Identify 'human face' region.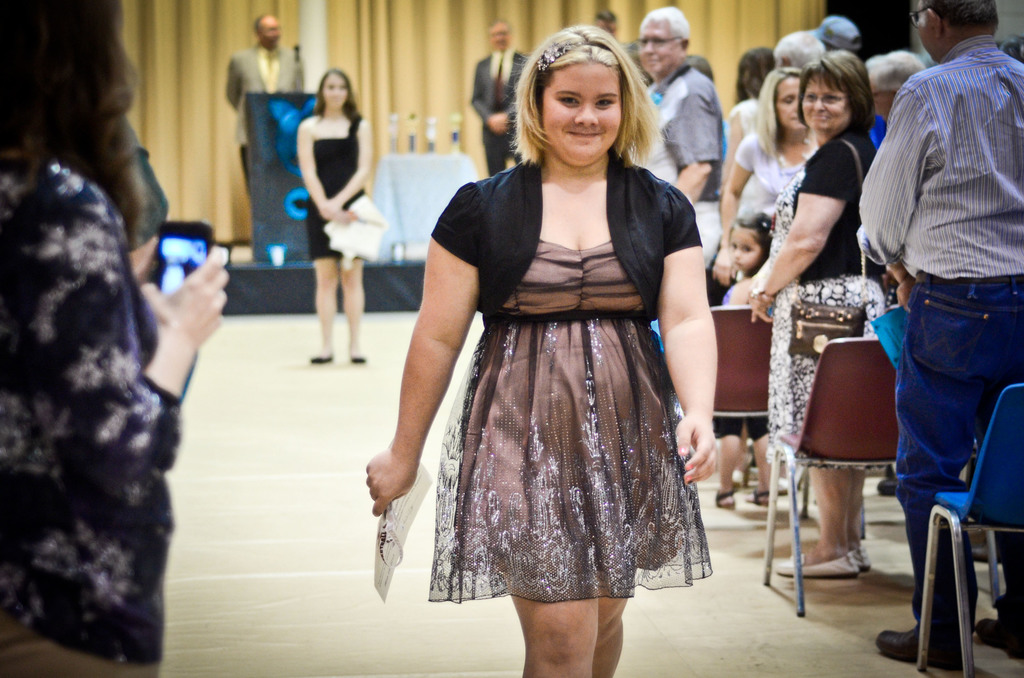
Region: BBox(800, 74, 849, 129).
